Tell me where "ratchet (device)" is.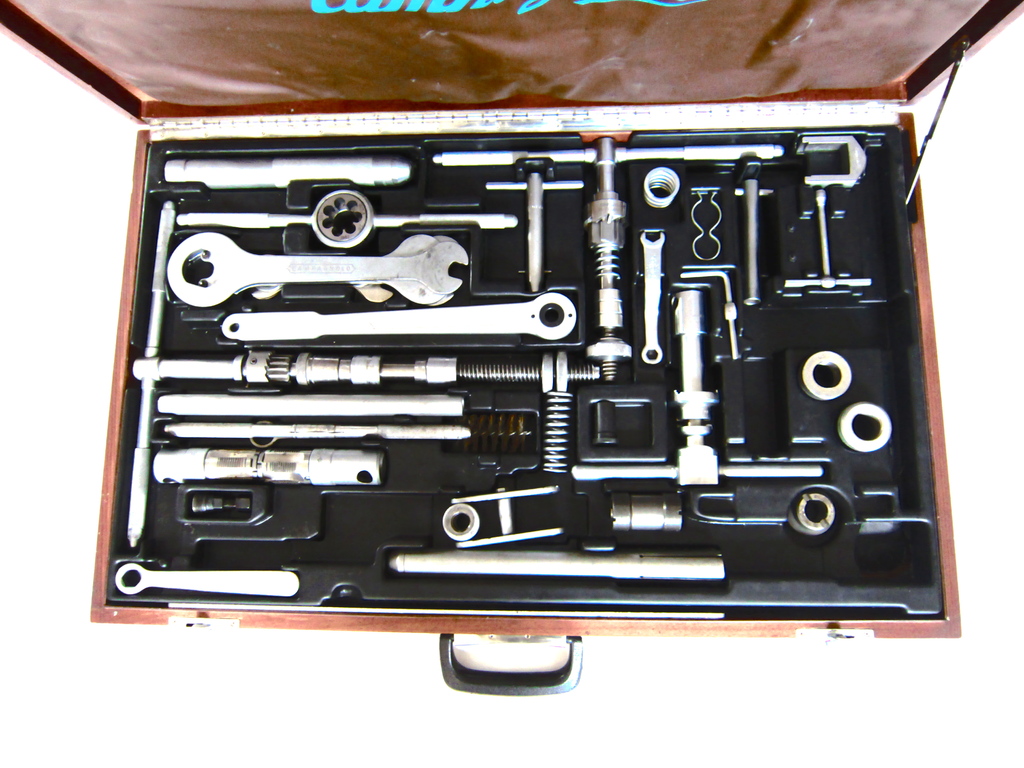
"ratchet (device)" is at box(571, 287, 818, 488).
